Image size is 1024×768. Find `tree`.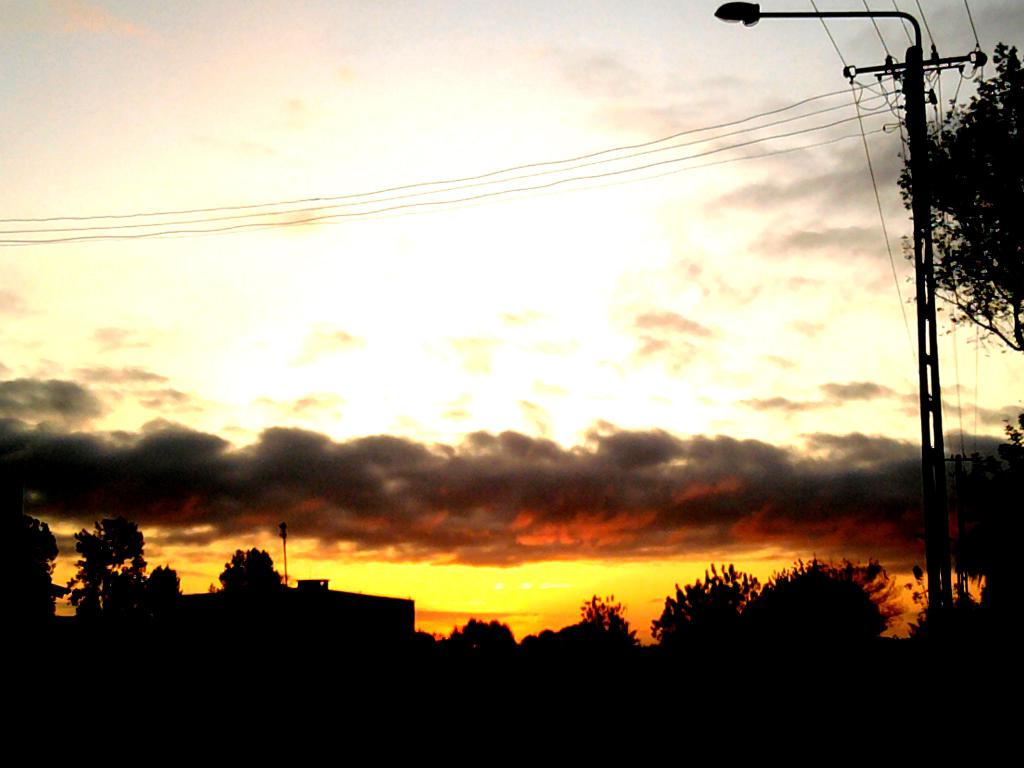
[left=938, top=413, right=1023, bottom=625].
